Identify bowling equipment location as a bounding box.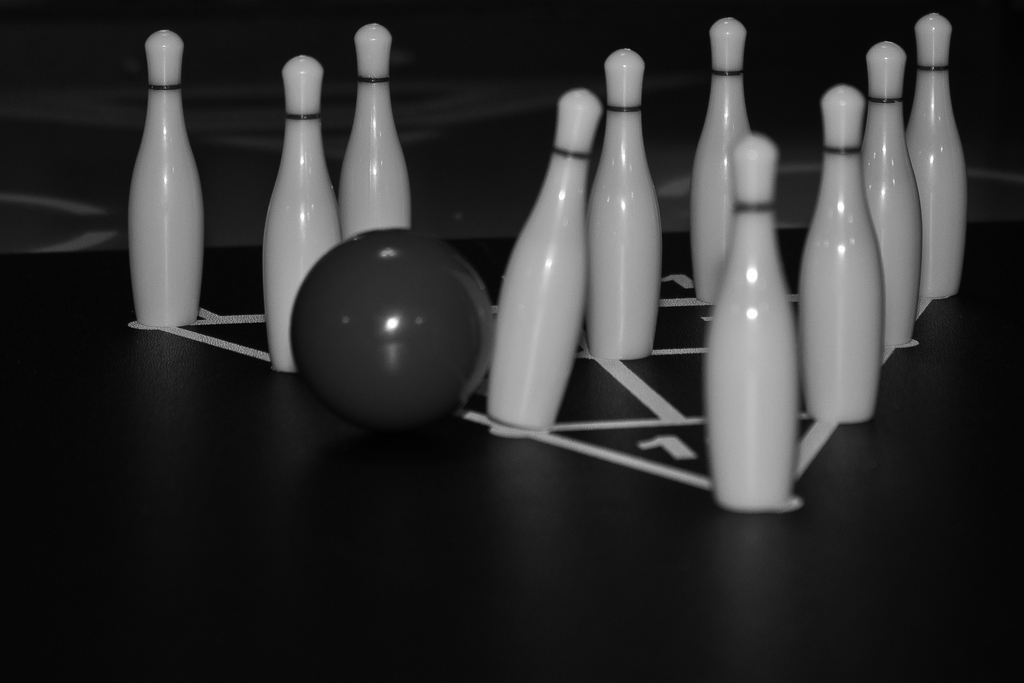
<region>284, 232, 497, 446</region>.
